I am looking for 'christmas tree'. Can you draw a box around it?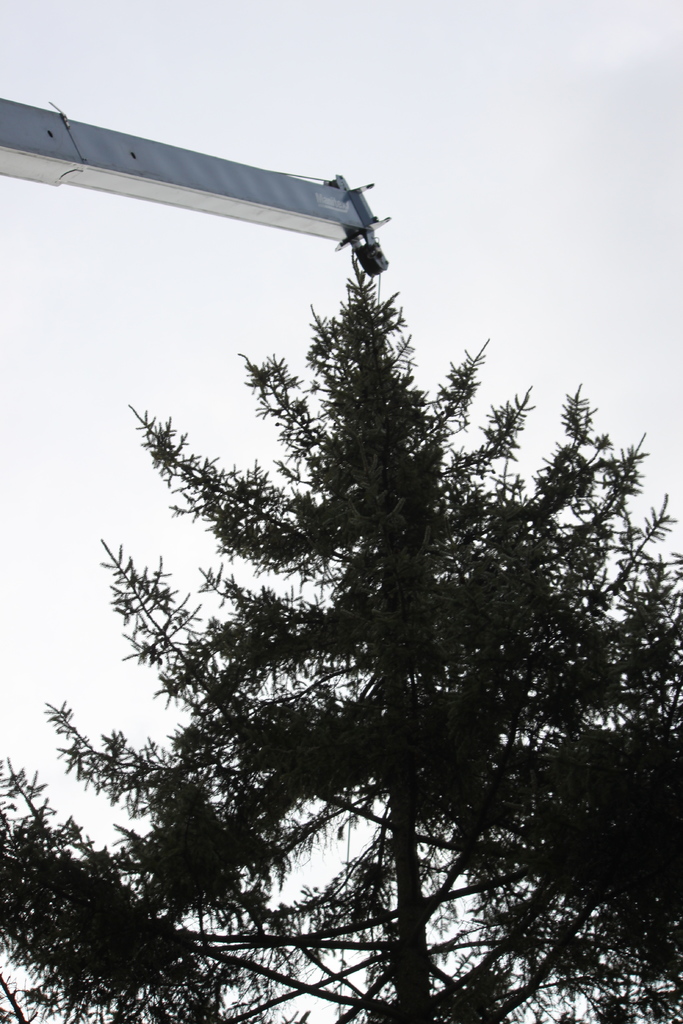
Sure, the bounding box is bbox=(1, 226, 682, 1023).
